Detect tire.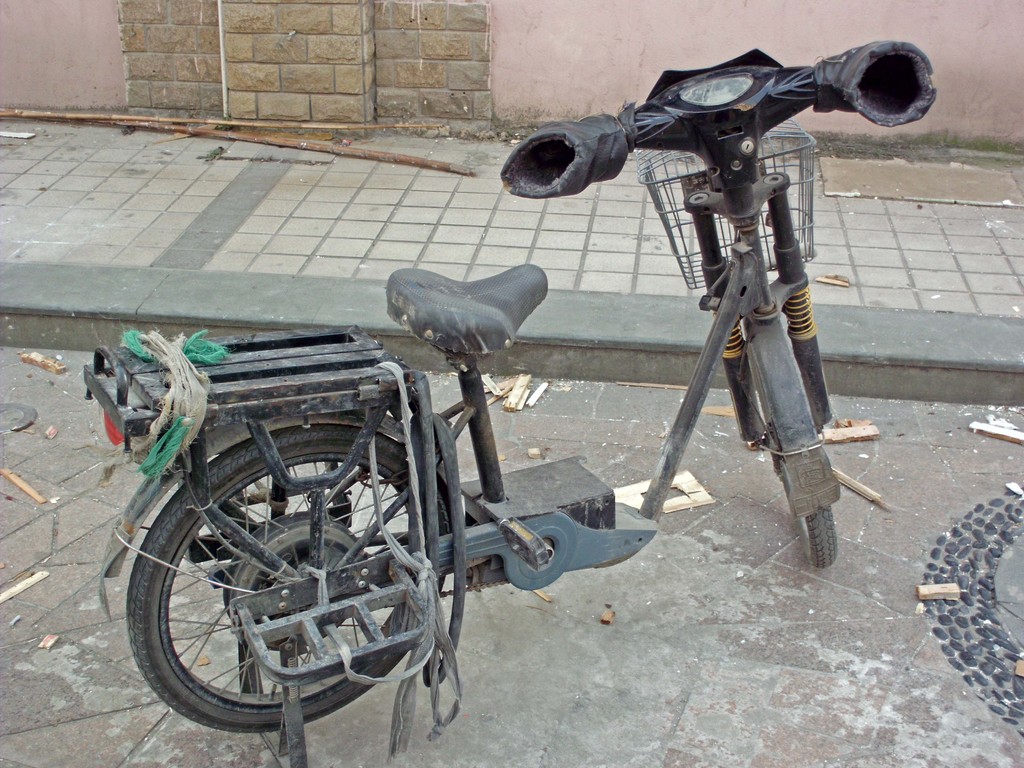
Detected at l=149, t=397, r=467, b=754.
